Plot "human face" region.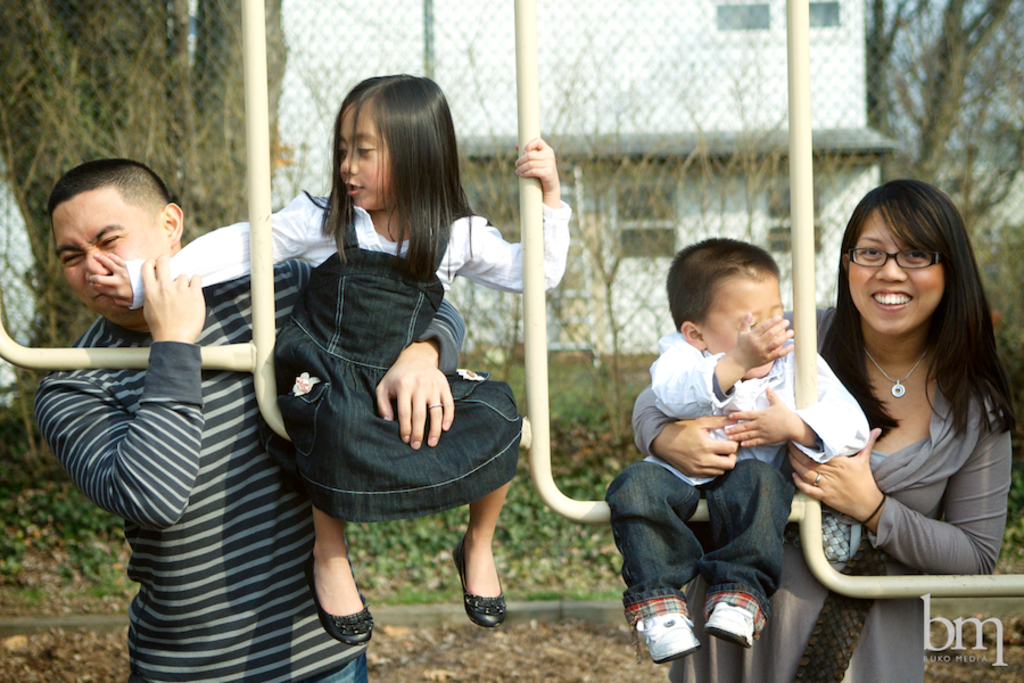
Plotted at 51, 187, 170, 327.
